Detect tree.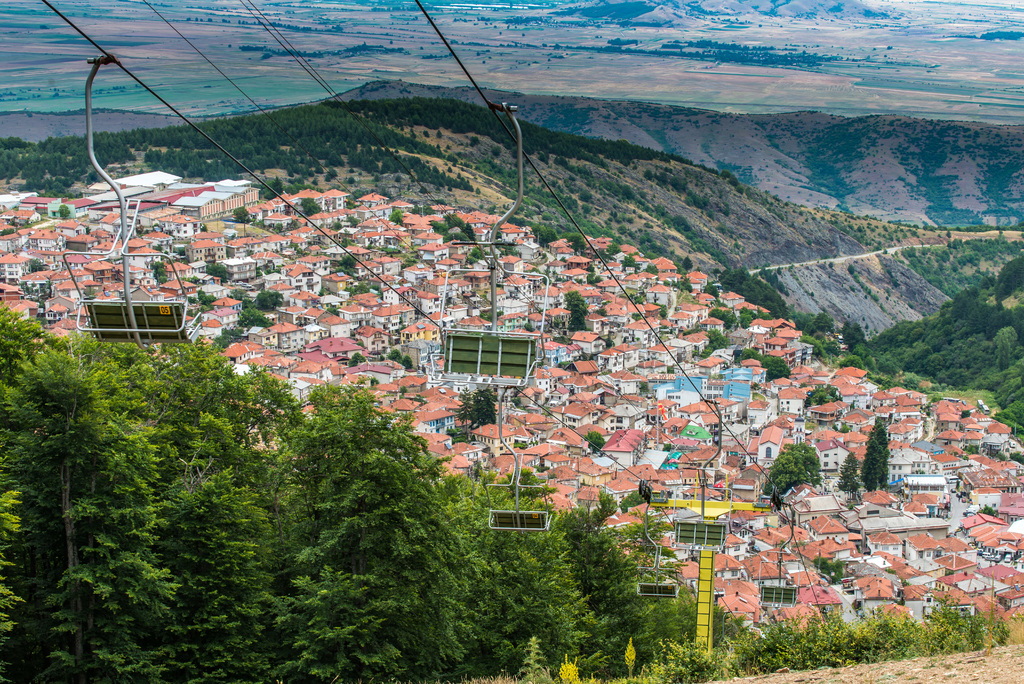
Detected at locate(0, 481, 31, 628).
